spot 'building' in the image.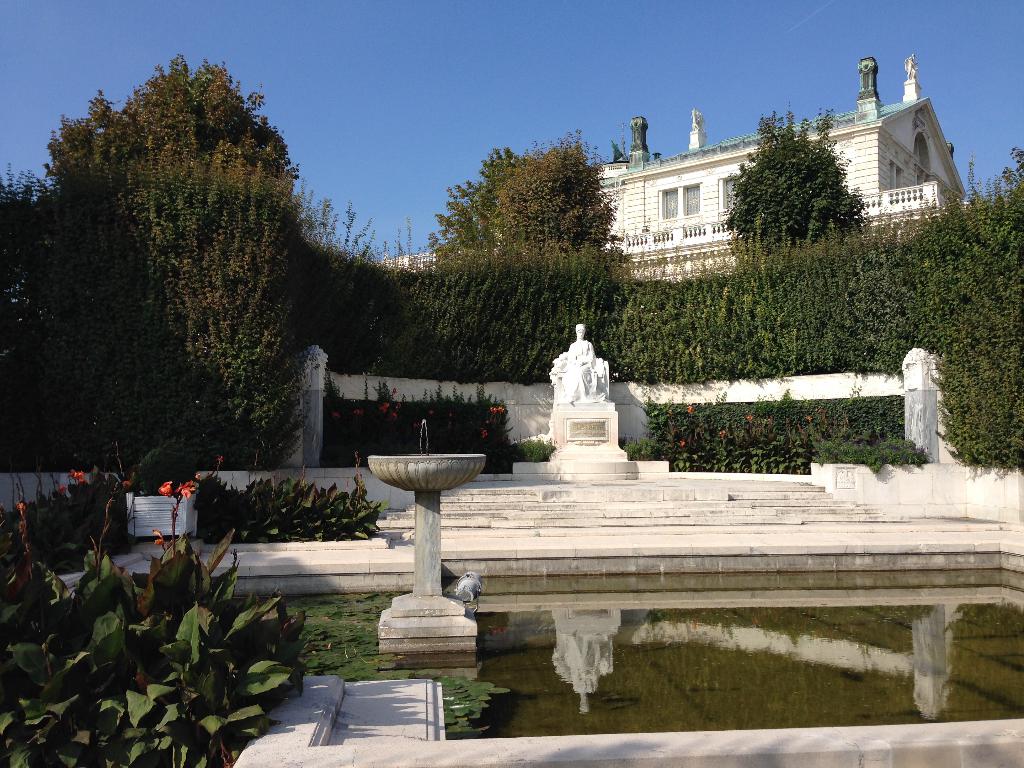
'building' found at (575, 47, 984, 278).
